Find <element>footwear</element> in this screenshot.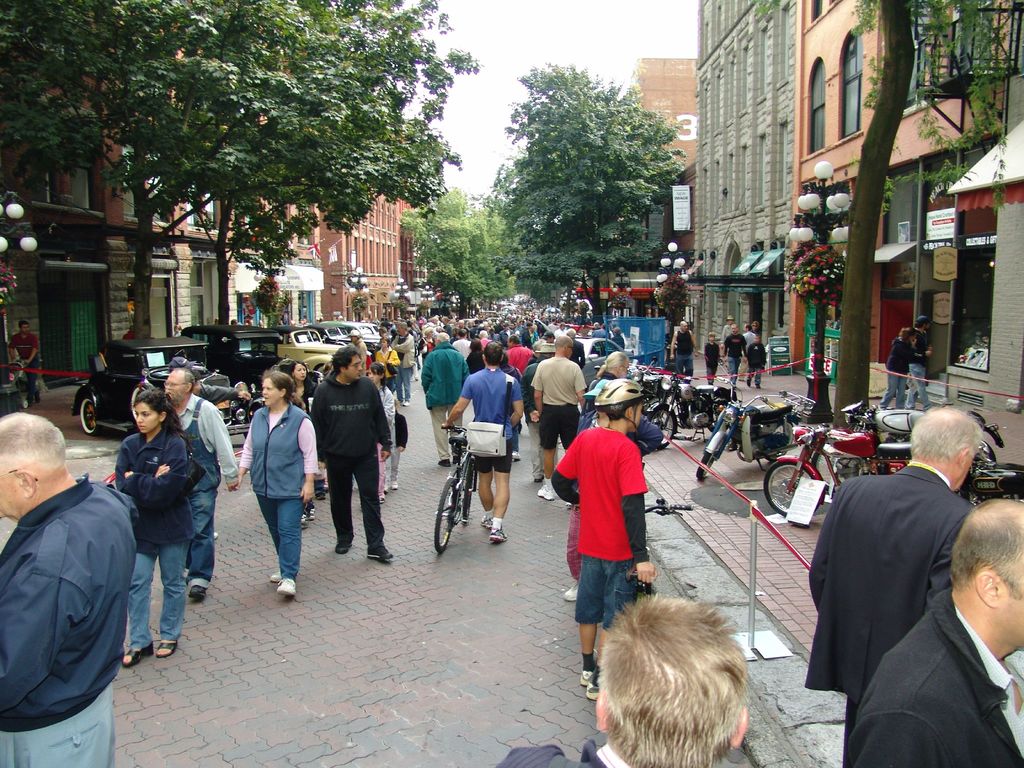
The bounding box for <element>footwear</element> is (left=417, top=365, right=422, bottom=371).
